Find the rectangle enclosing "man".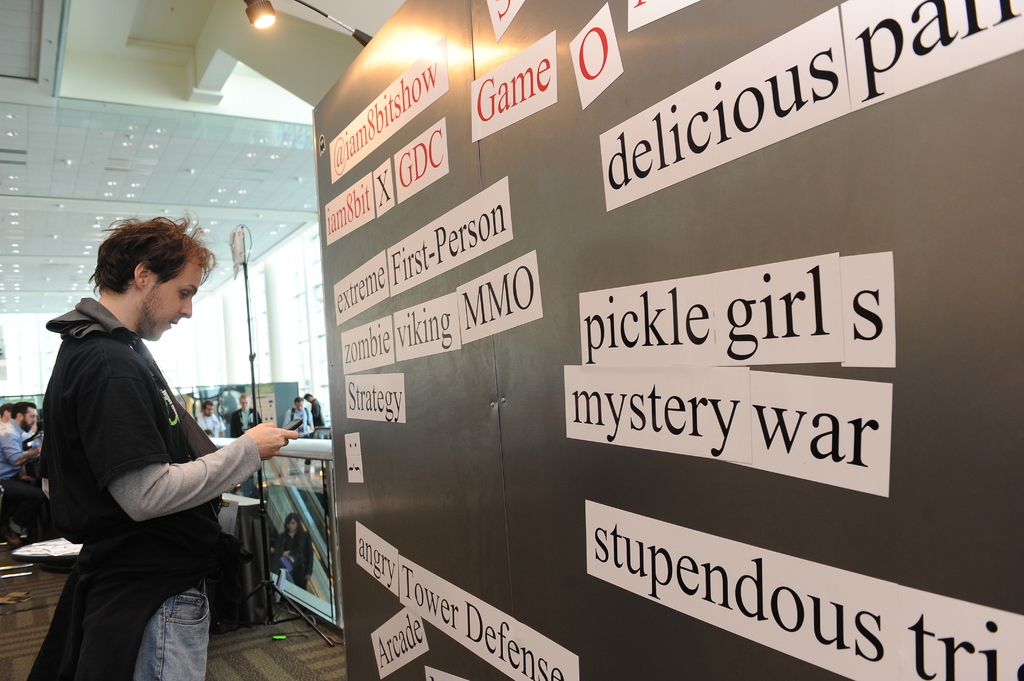
<region>195, 399, 233, 443</region>.
